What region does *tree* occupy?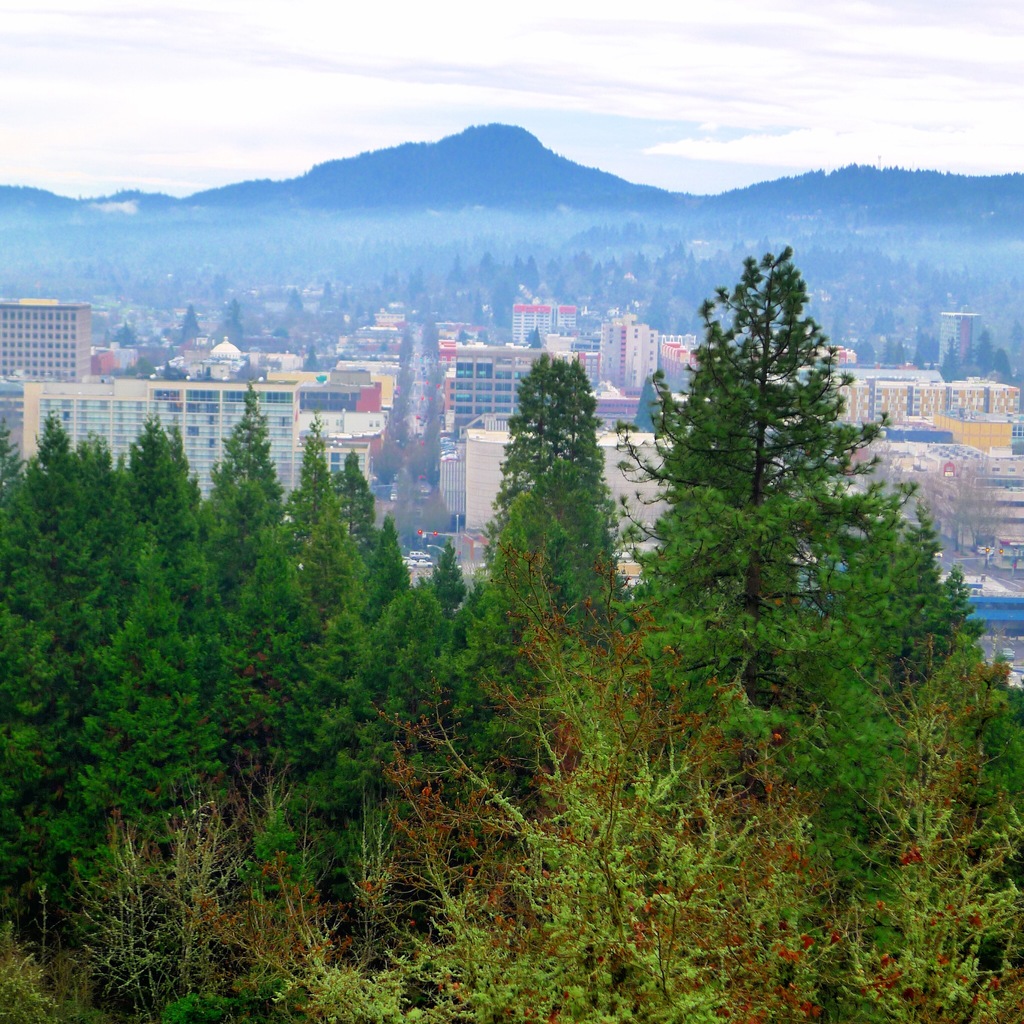
detection(612, 222, 962, 874).
